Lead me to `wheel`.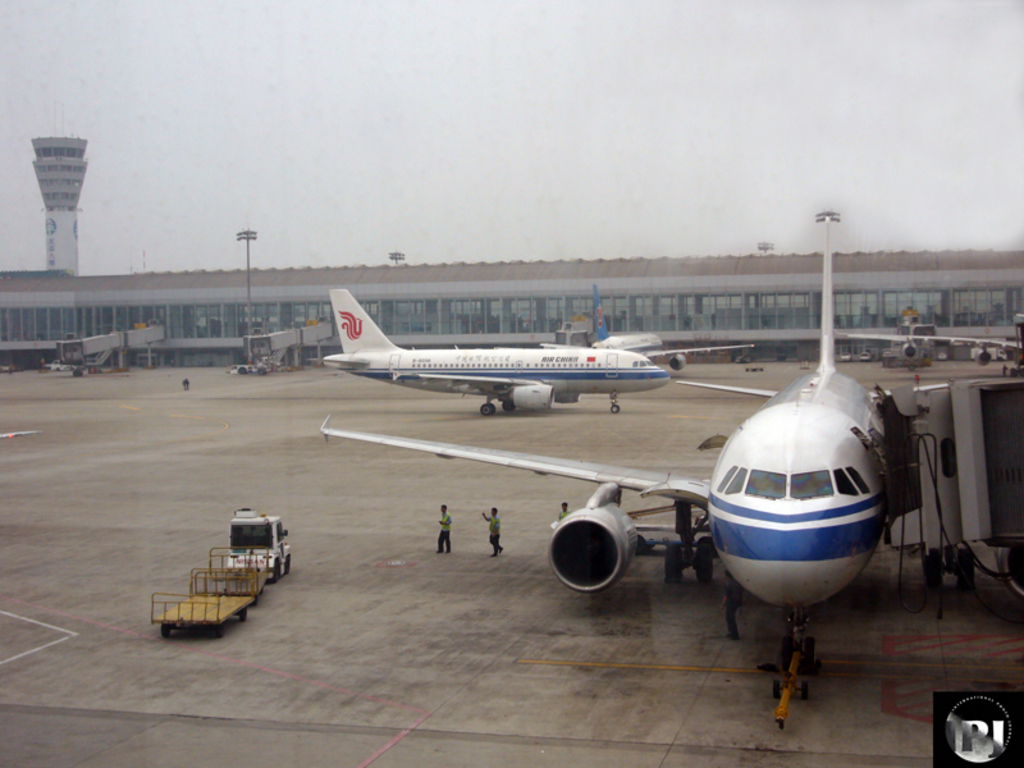
Lead to 778,634,791,666.
